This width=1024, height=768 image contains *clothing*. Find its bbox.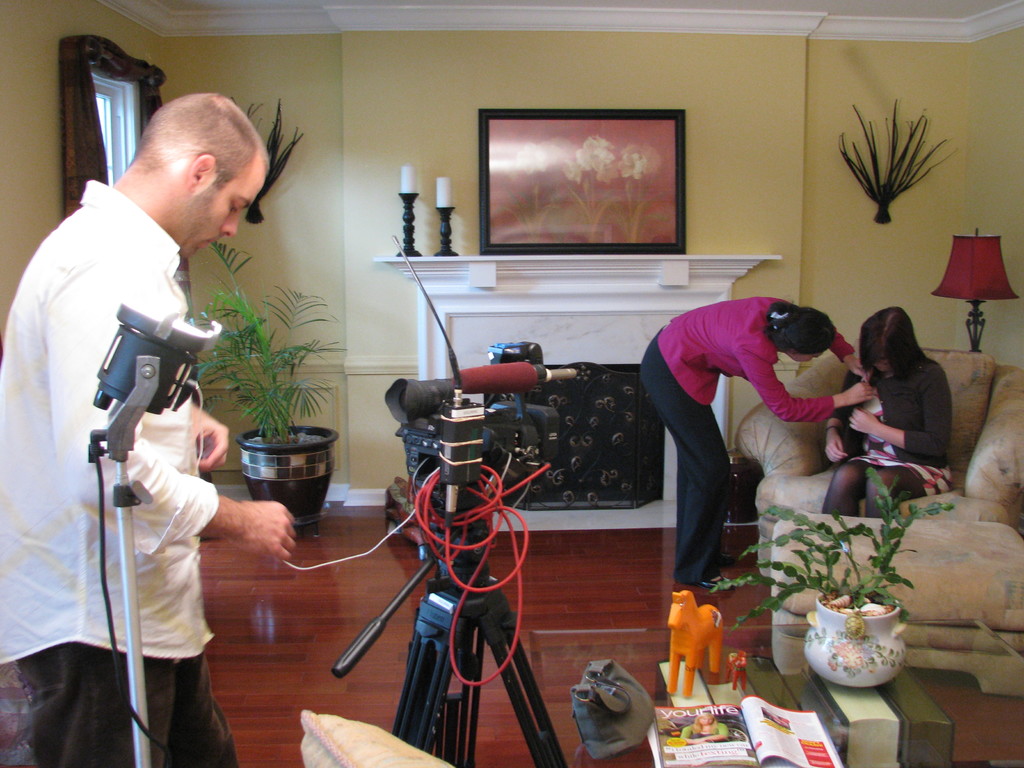
rect(2, 173, 219, 767).
